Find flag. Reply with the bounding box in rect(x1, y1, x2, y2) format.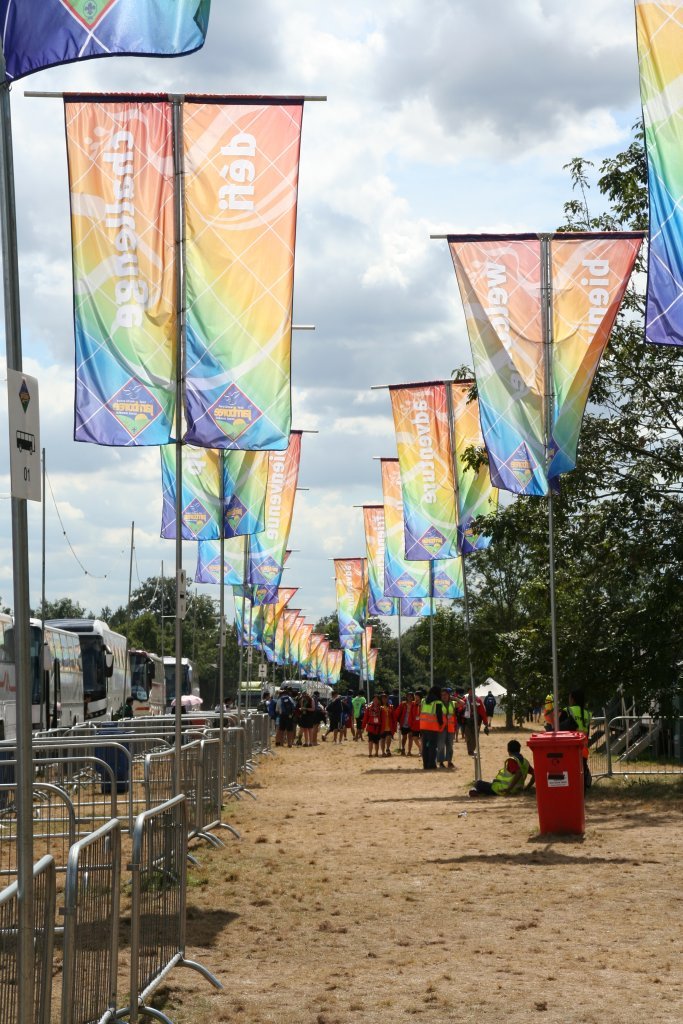
rect(631, 0, 682, 349).
